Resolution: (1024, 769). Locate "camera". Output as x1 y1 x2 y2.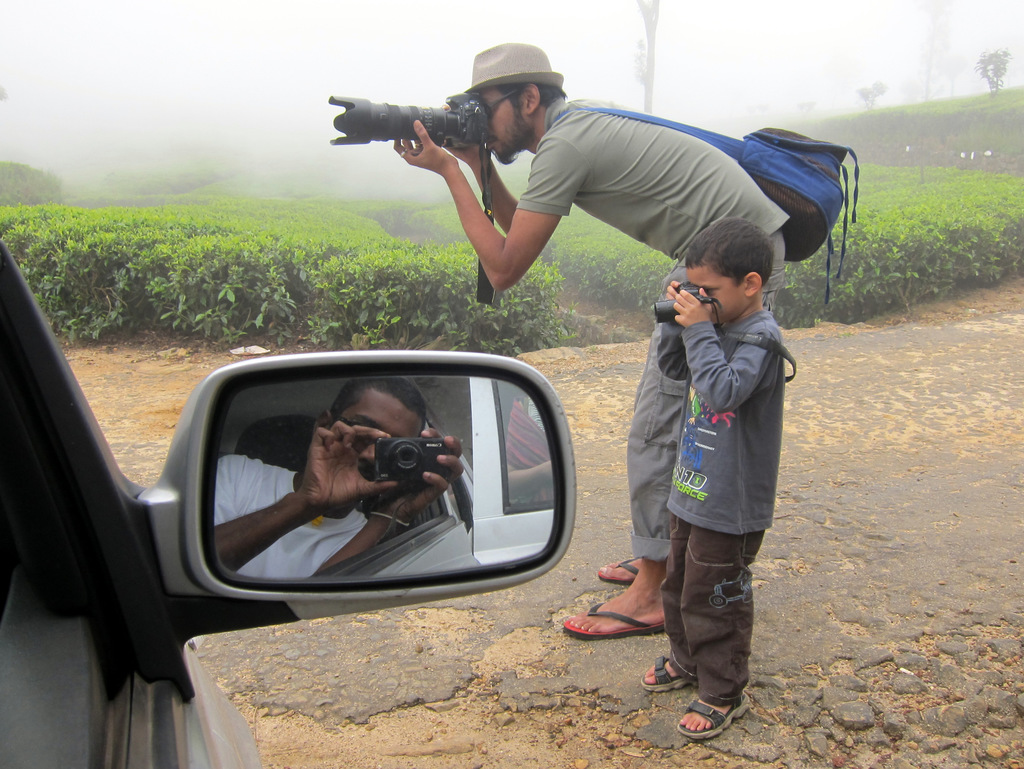
653 278 707 320.
